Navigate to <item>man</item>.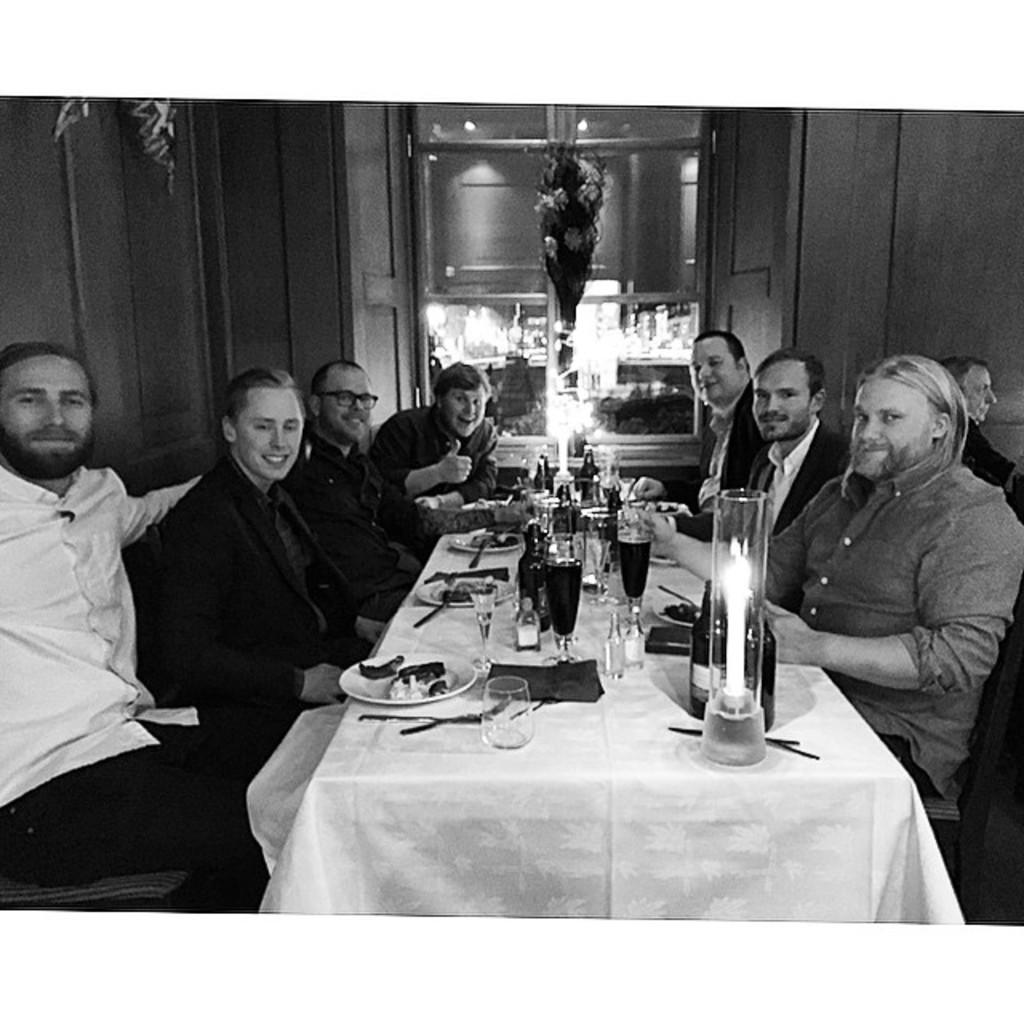
Navigation target: (x1=634, y1=334, x2=858, y2=533).
